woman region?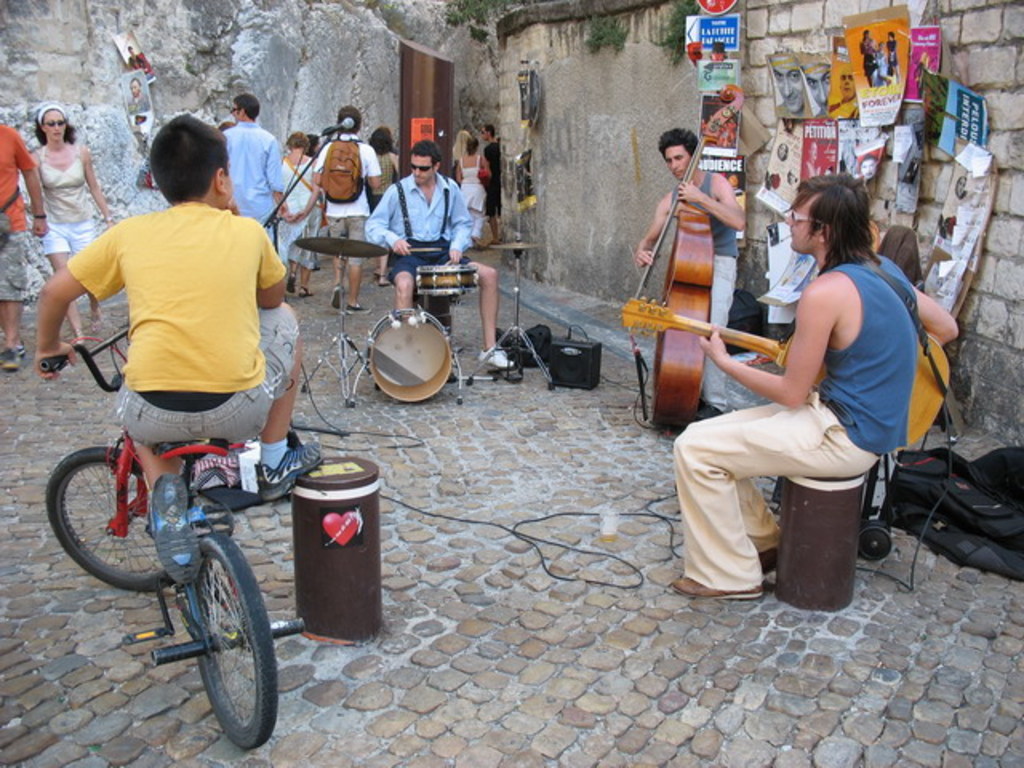
[362,126,411,280]
